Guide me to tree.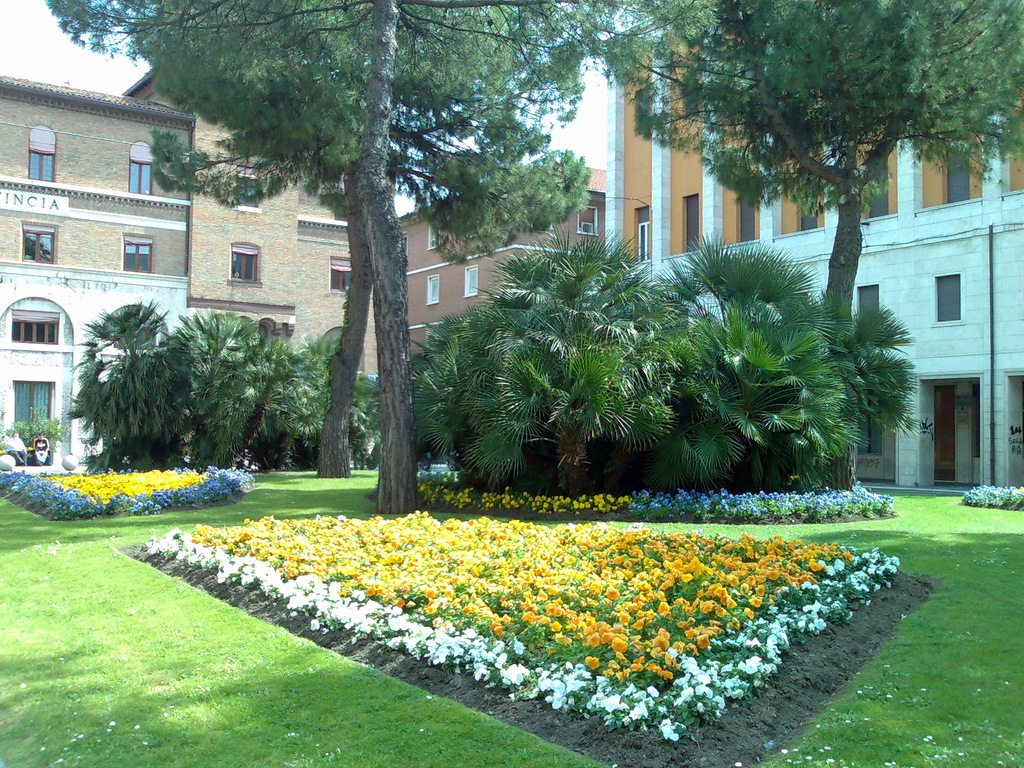
Guidance: Rect(3, 406, 76, 463).
